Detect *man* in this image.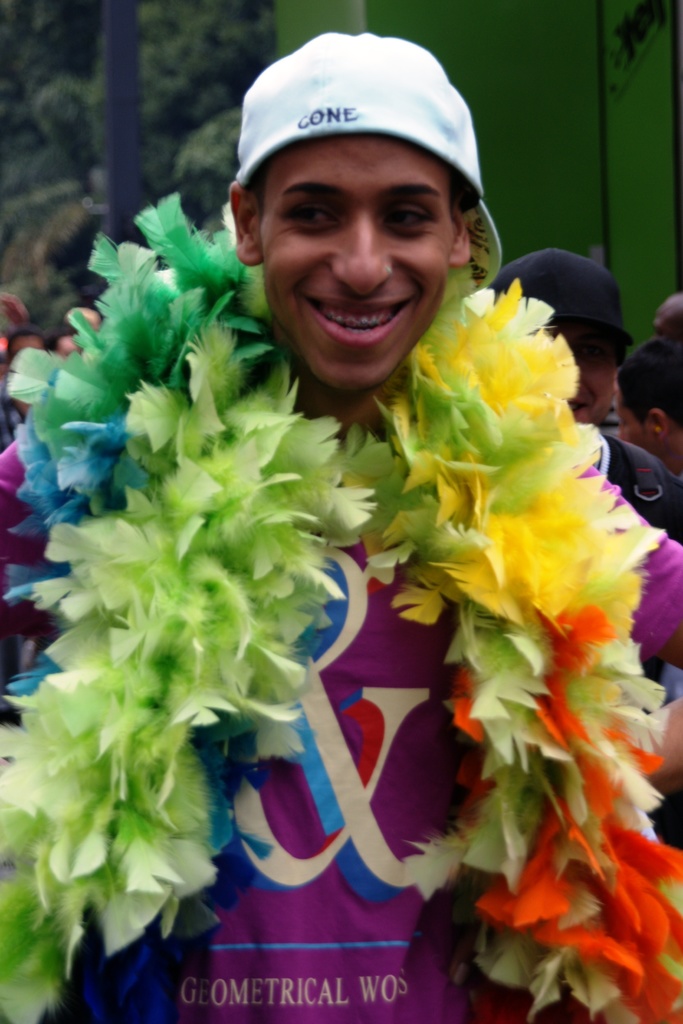
Detection: pyautogui.locateOnScreen(95, 25, 682, 1023).
